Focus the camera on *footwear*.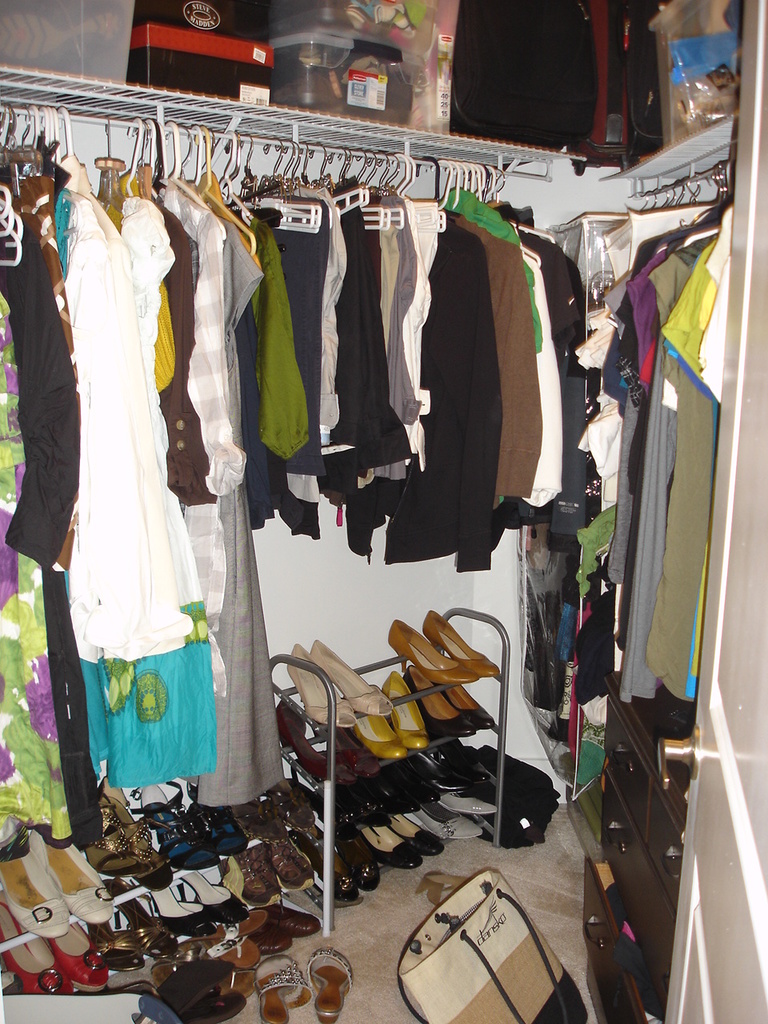
Focus region: crop(274, 698, 378, 784).
